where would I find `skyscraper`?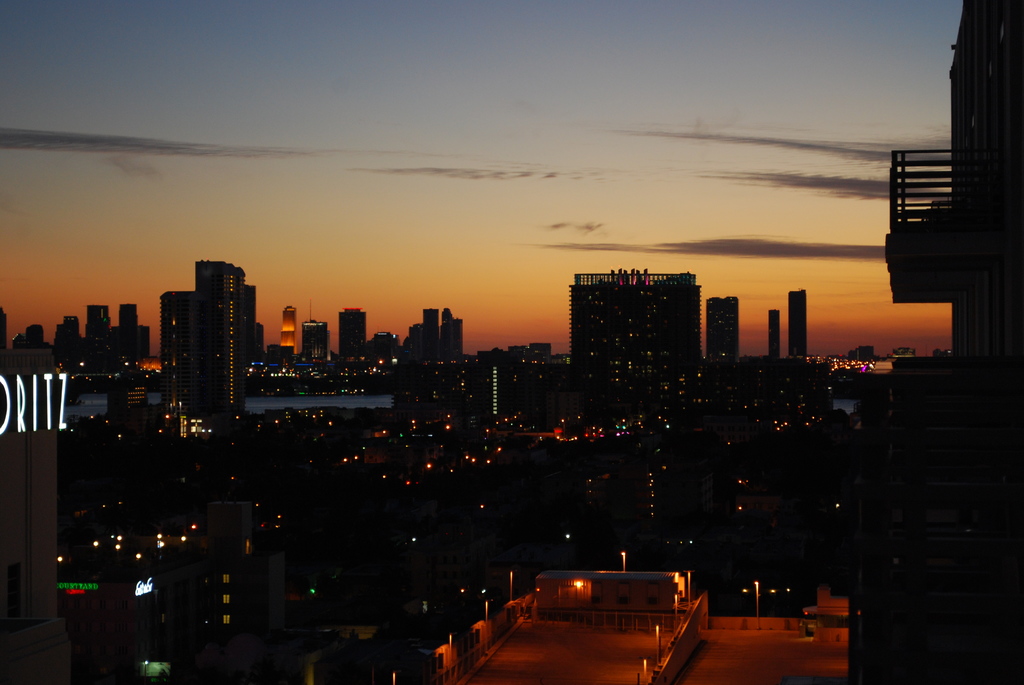
At {"left": 444, "top": 306, "right": 463, "bottom": 366}.
